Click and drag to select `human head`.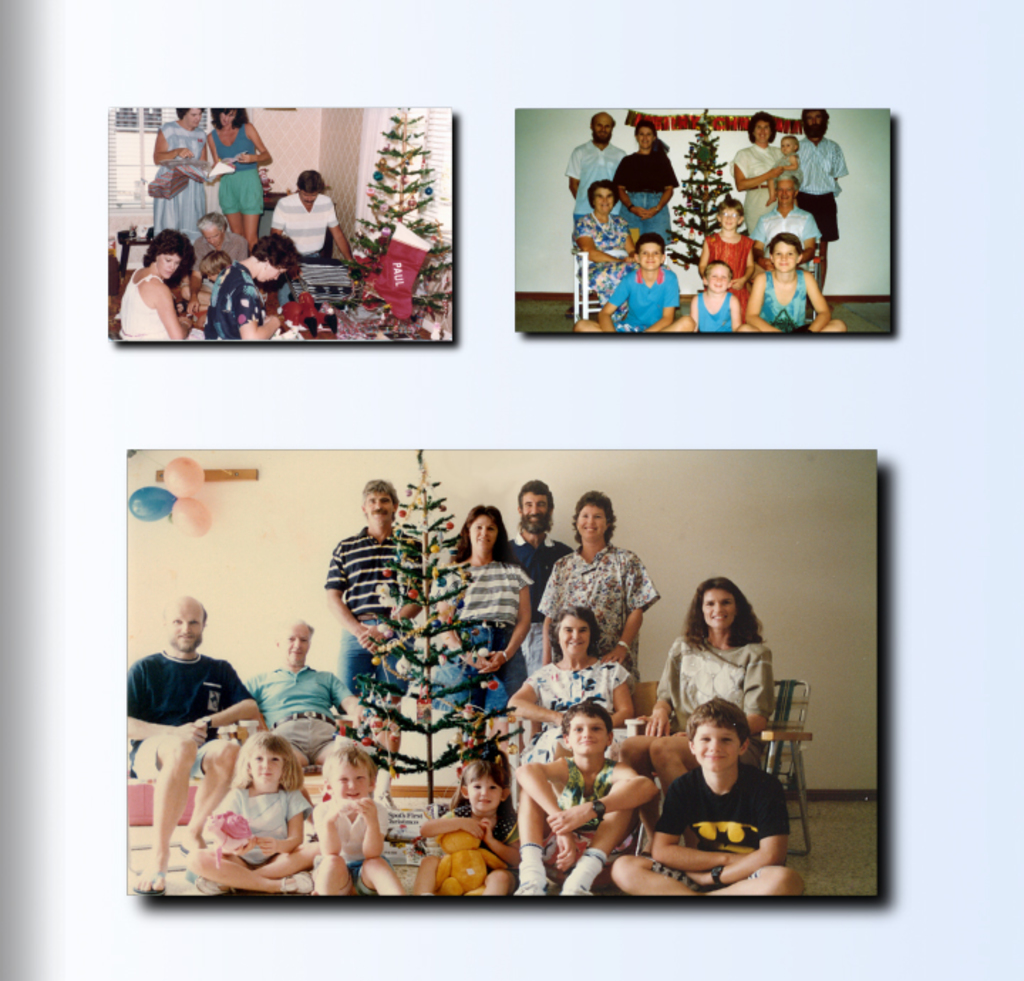
Selection: bbox=[198, 212, 229, 256].
